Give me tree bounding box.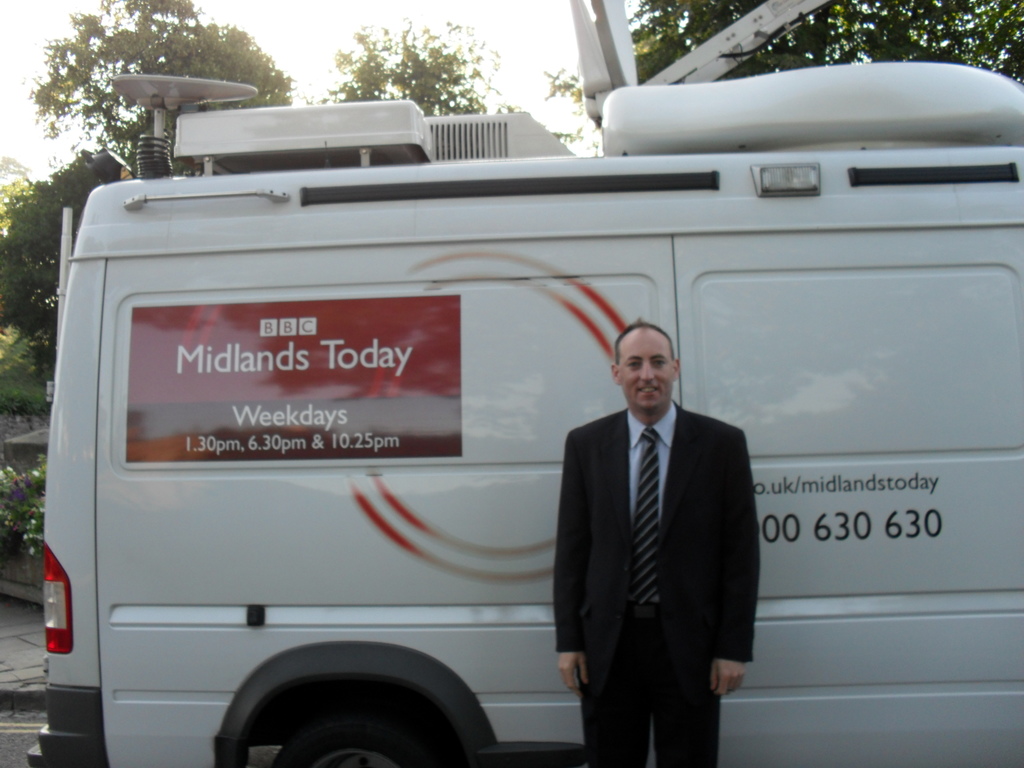
locate(0, 465, 46, 528).
